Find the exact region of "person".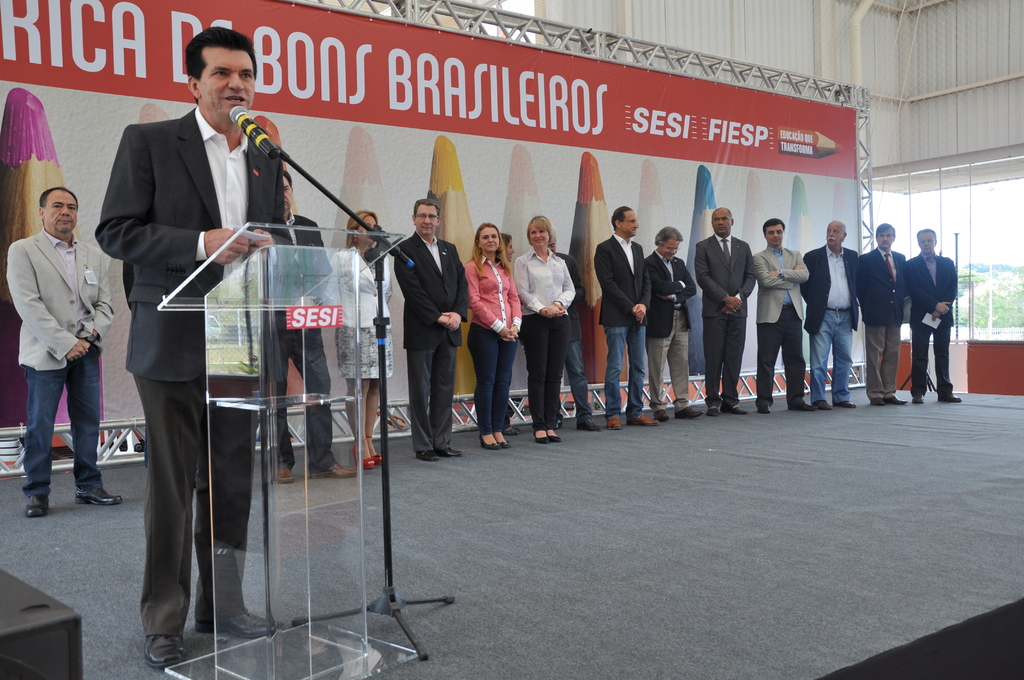
Exact region: box(394, 198, 469, 459).
